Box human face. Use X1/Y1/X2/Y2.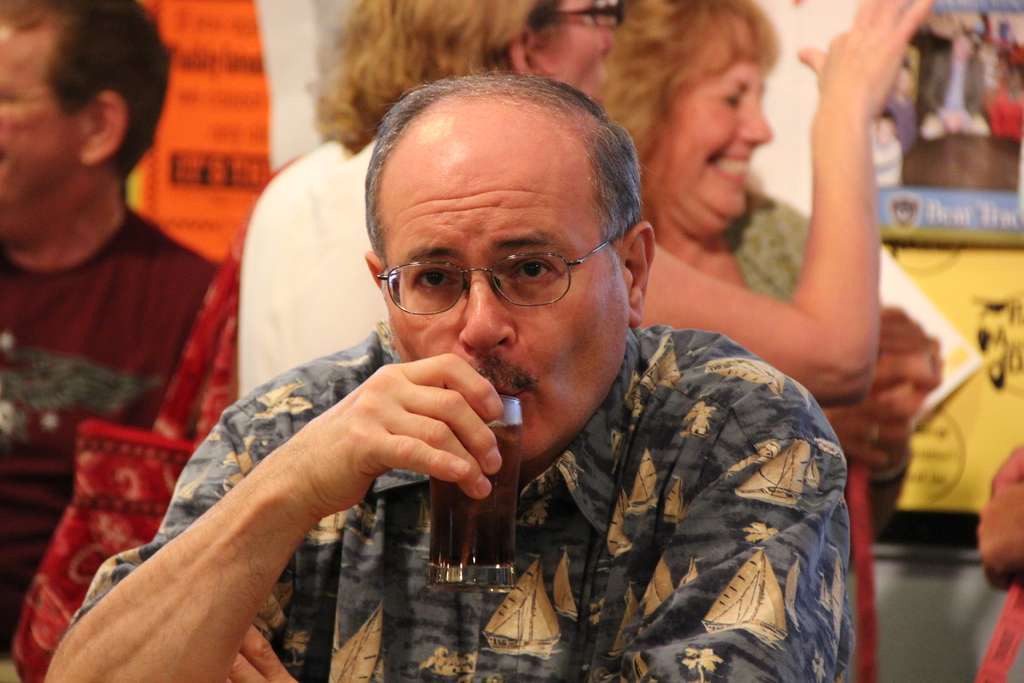
541/0/612/101.
